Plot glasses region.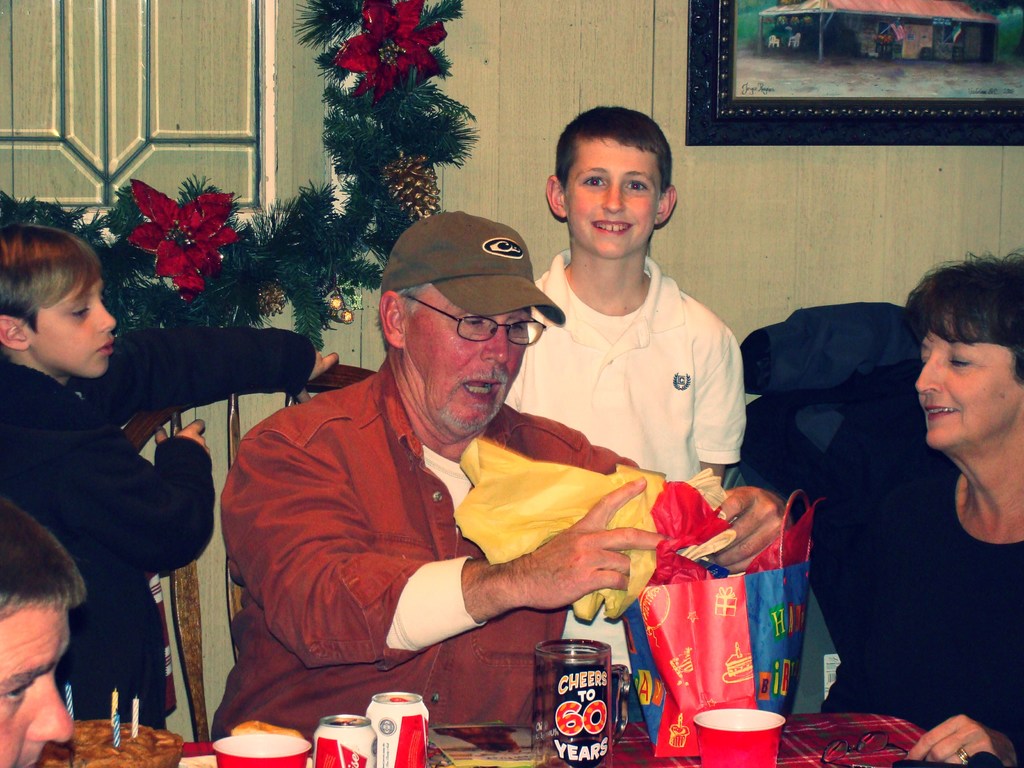
Plotted at 399/294/544/348.
